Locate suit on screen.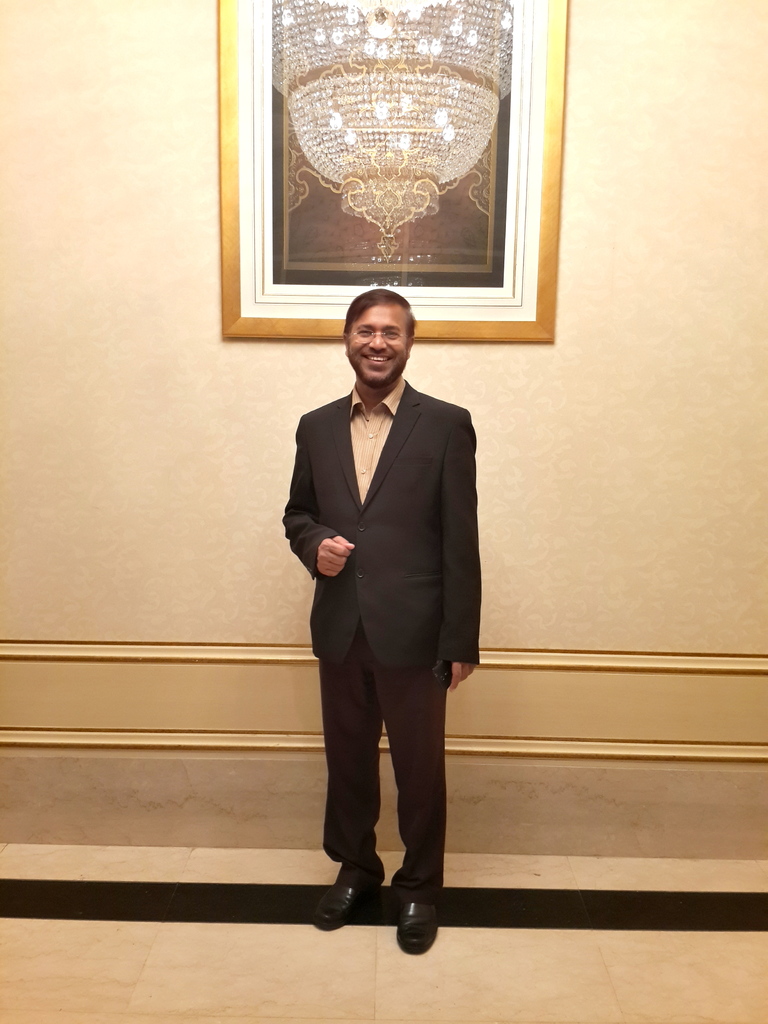
On screen at x1=276, y1=297, x2=492, y2=933.
